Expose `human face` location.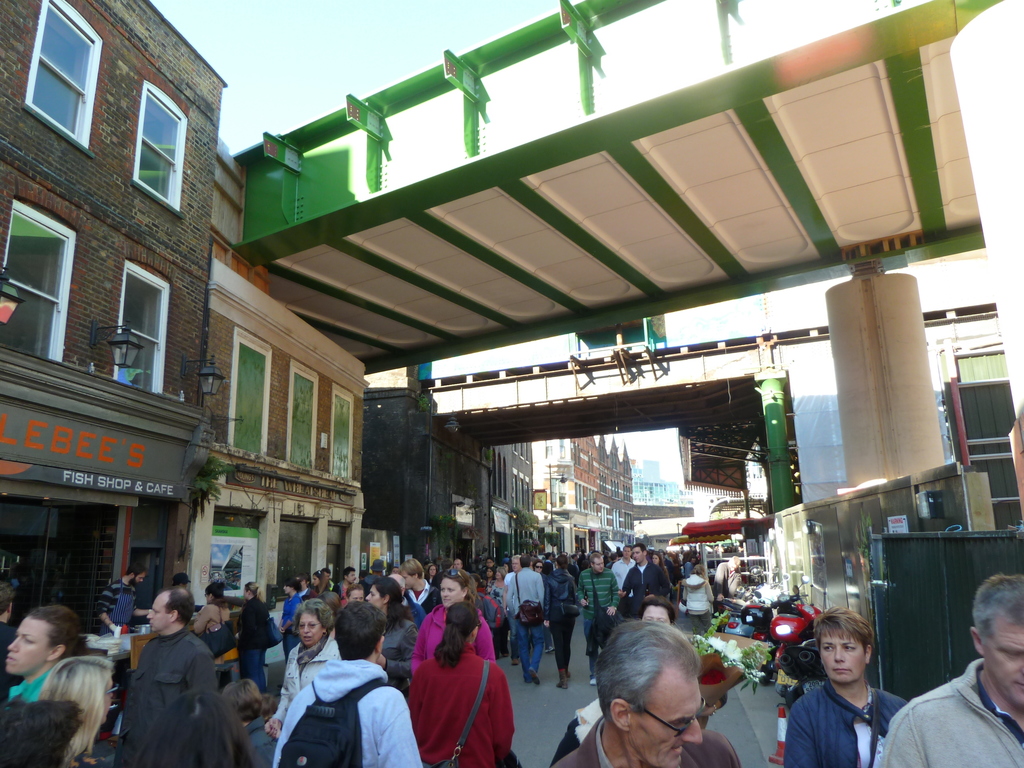
Exposed at box=[365, 585, 381, 609].
